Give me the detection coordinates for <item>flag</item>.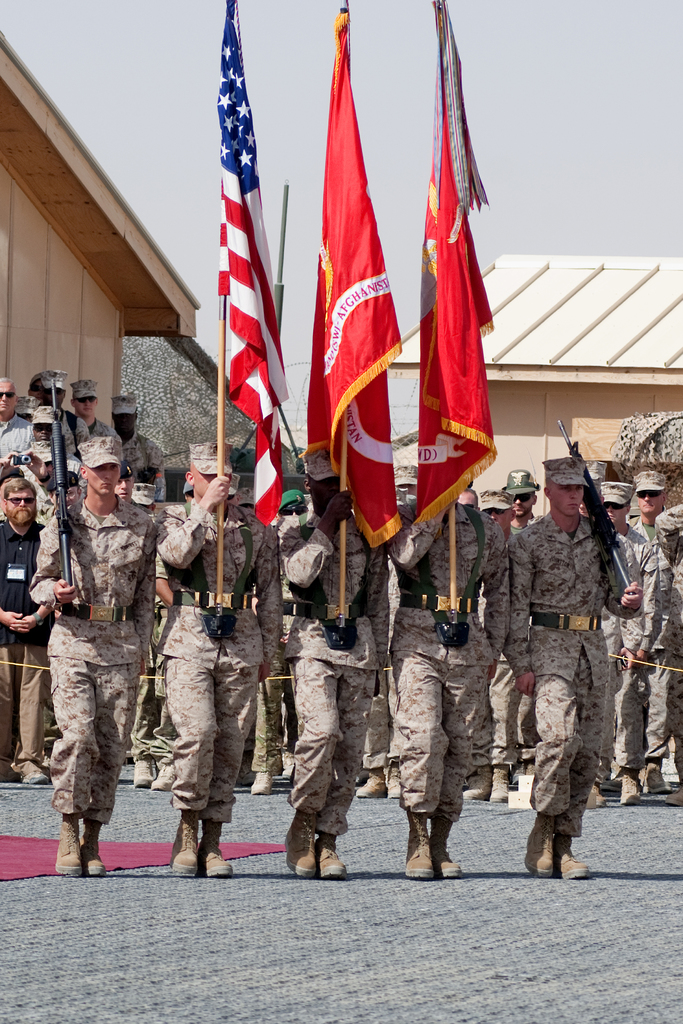
locate(299, 0, 410, 554).
